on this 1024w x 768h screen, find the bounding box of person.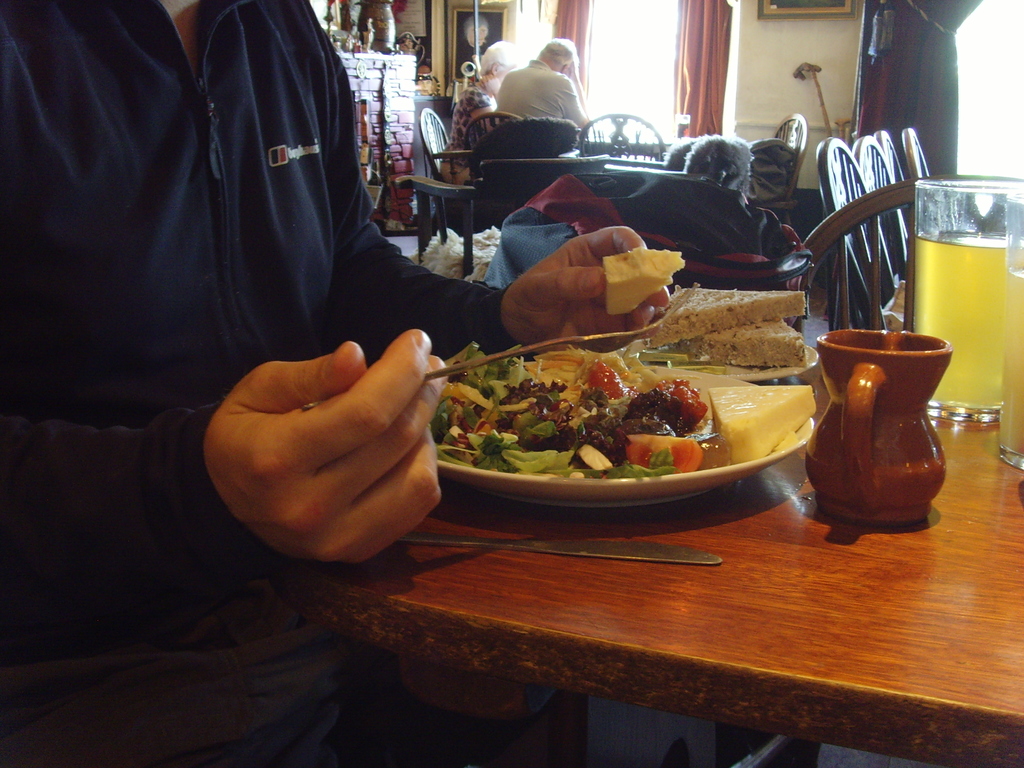
Bounding box: 682, 134, 746, 195.
